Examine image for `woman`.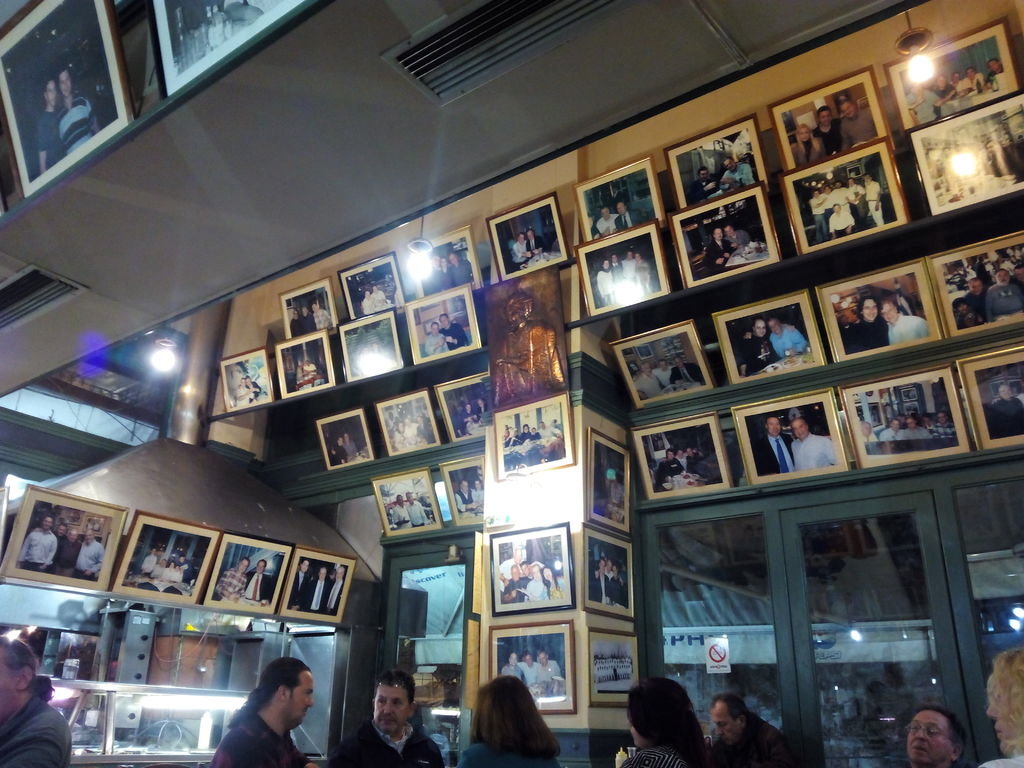
Examination result: detection(463, 675, 564, 767).
